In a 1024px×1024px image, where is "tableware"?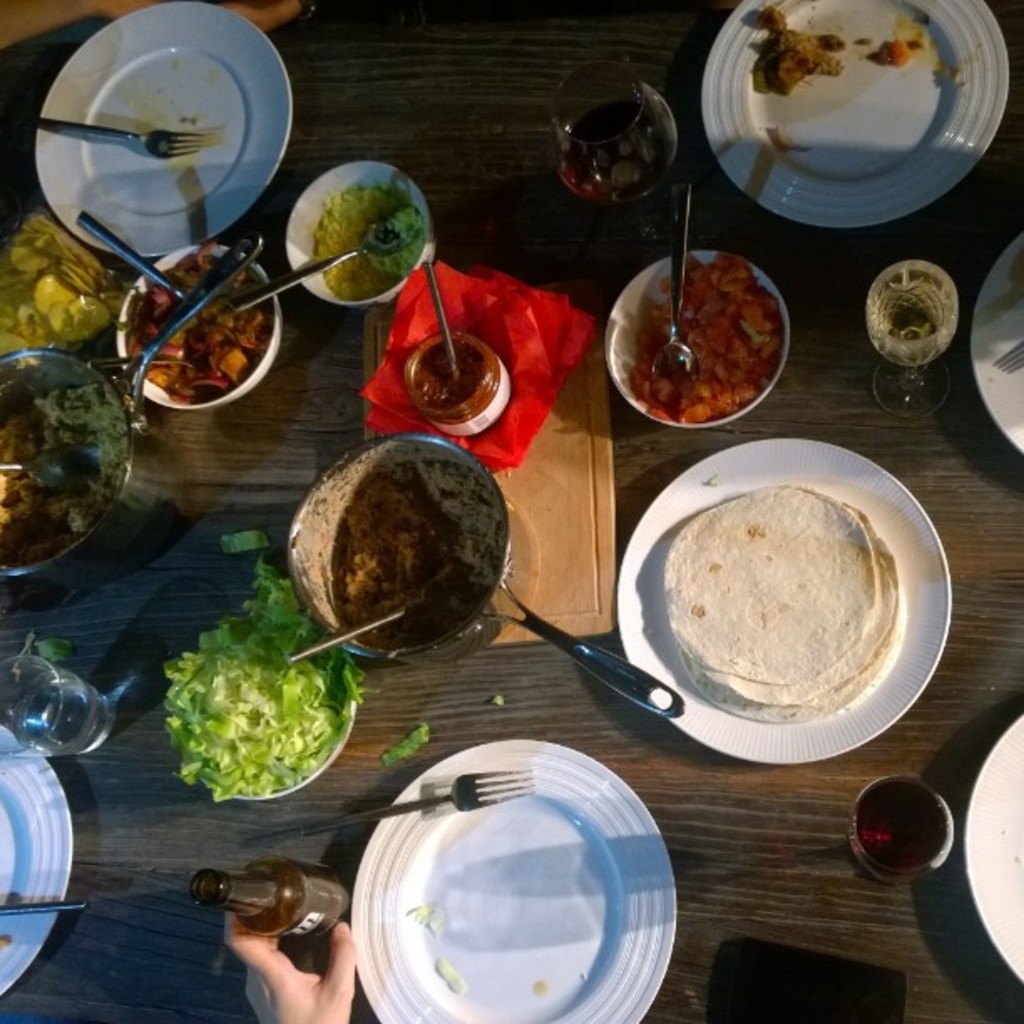
<region>552, 59, 709, 243</region>.
